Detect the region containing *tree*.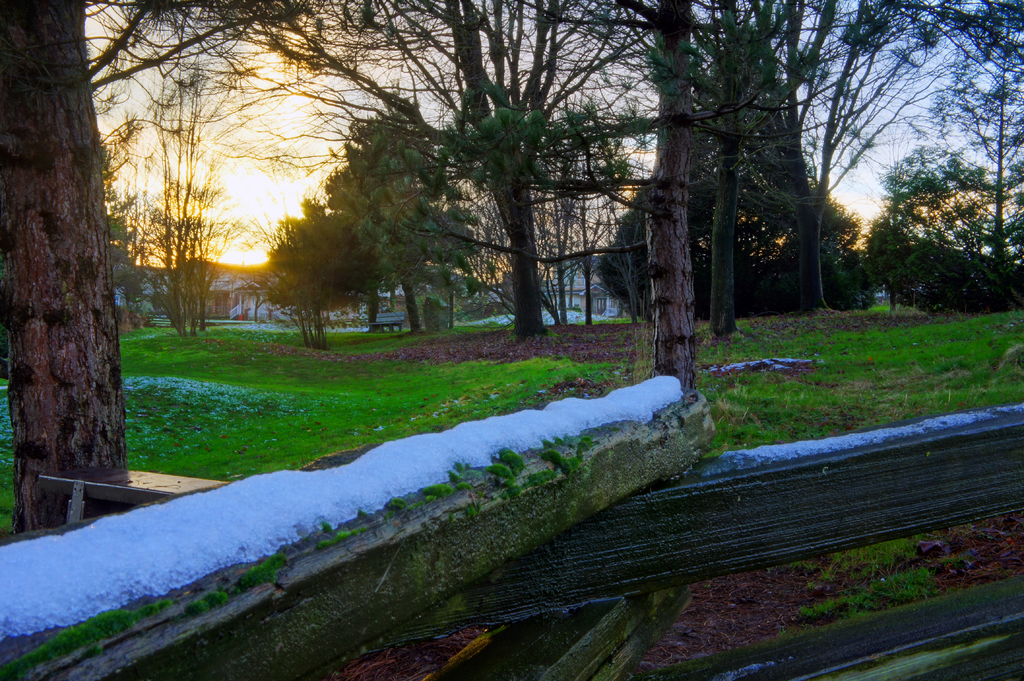
detection(252, 193, 414, 330).
